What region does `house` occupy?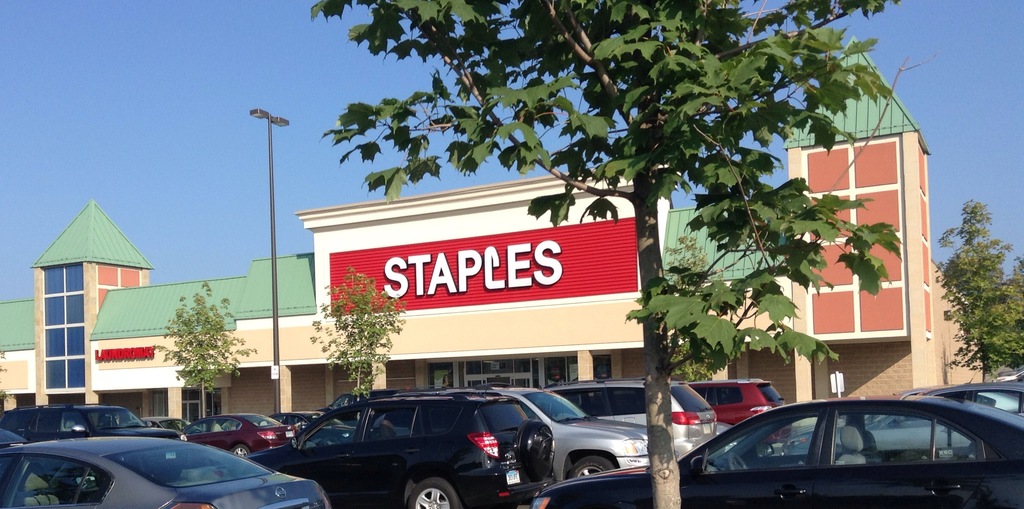
bbox=[0, 25, 990, 459].
